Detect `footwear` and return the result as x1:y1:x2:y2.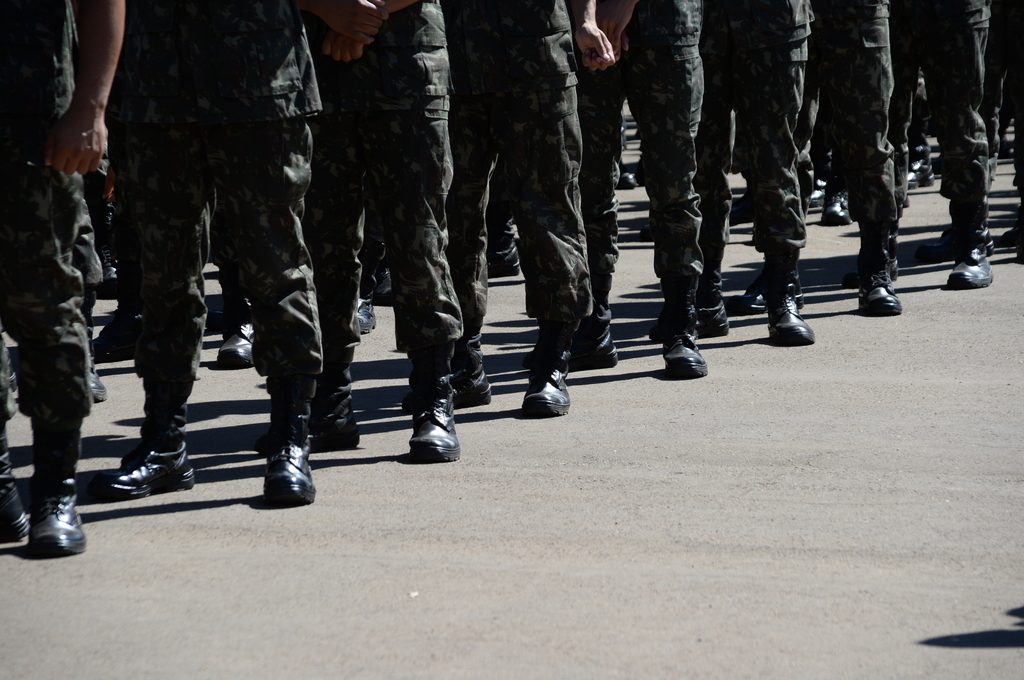
106:397:202:498.
